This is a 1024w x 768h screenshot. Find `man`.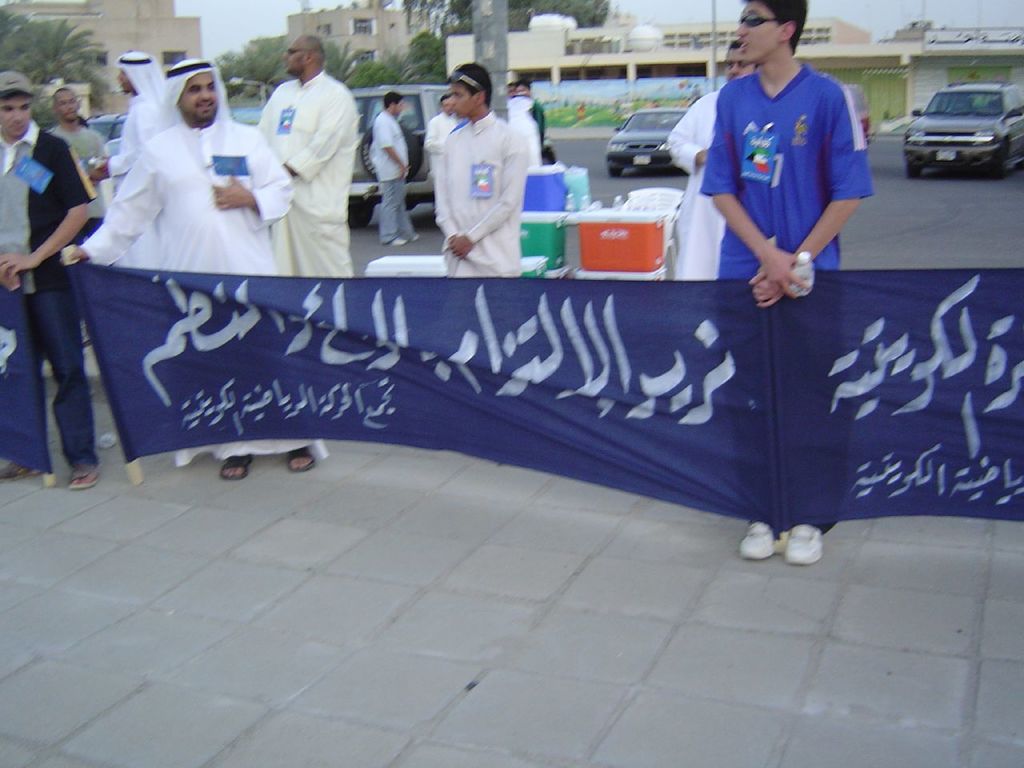
Bounding box: crop(44, 85, 106, 342).
